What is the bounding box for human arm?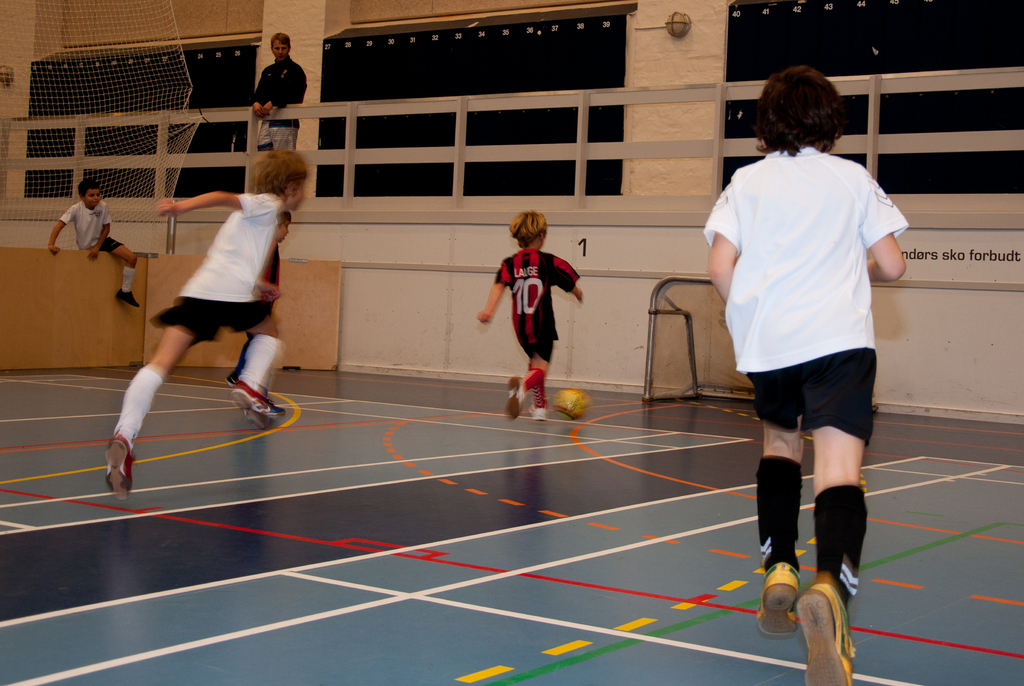
bbox=[257, 278, 280, 302].
